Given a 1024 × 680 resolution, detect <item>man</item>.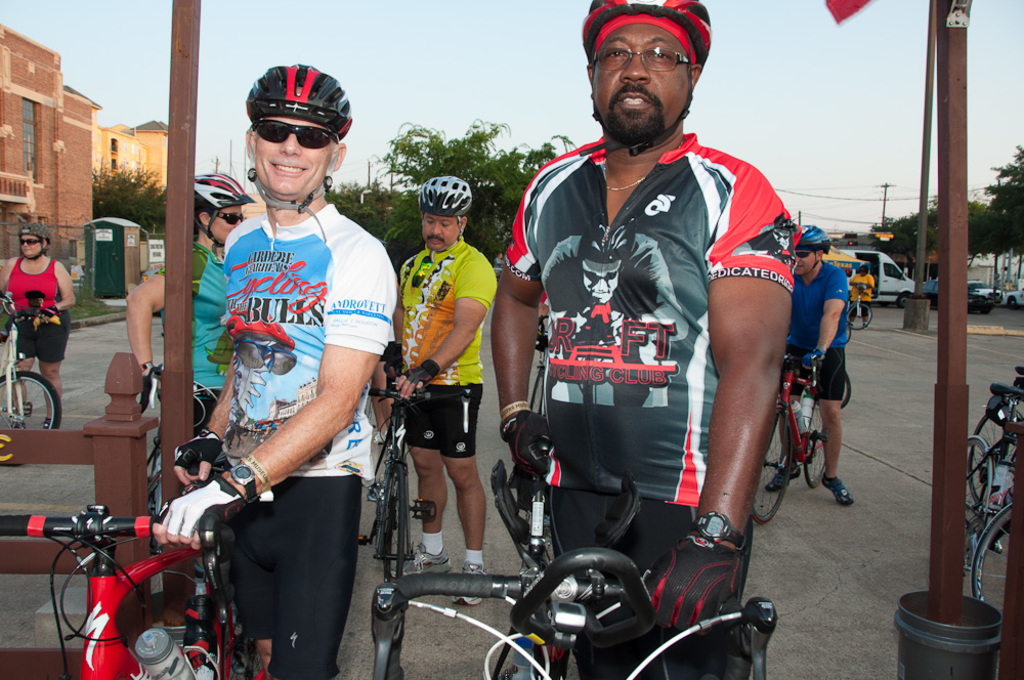
bbox=(760, 219, 866, 512).
